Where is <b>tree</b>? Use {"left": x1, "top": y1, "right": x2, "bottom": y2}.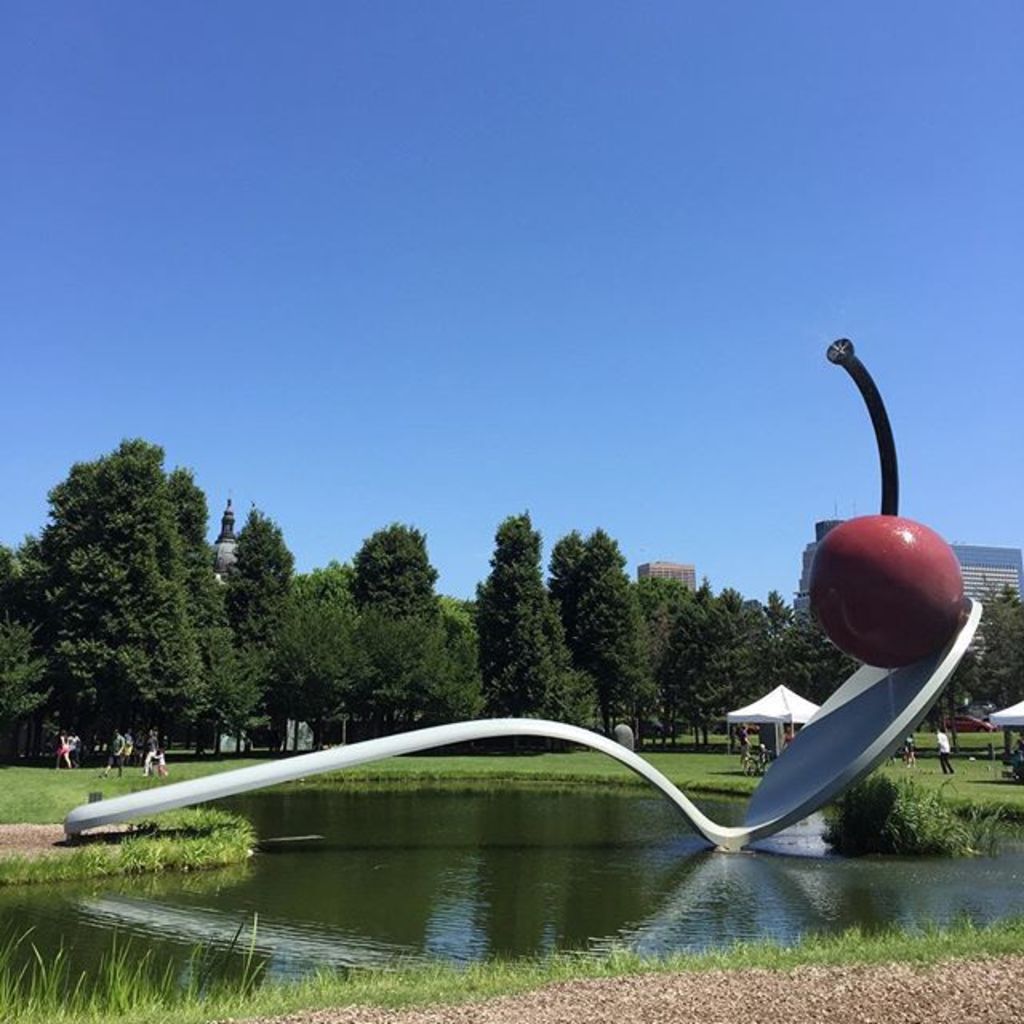
{"left": 664, "top": 578, "right": 752, "bottom": 750}.
